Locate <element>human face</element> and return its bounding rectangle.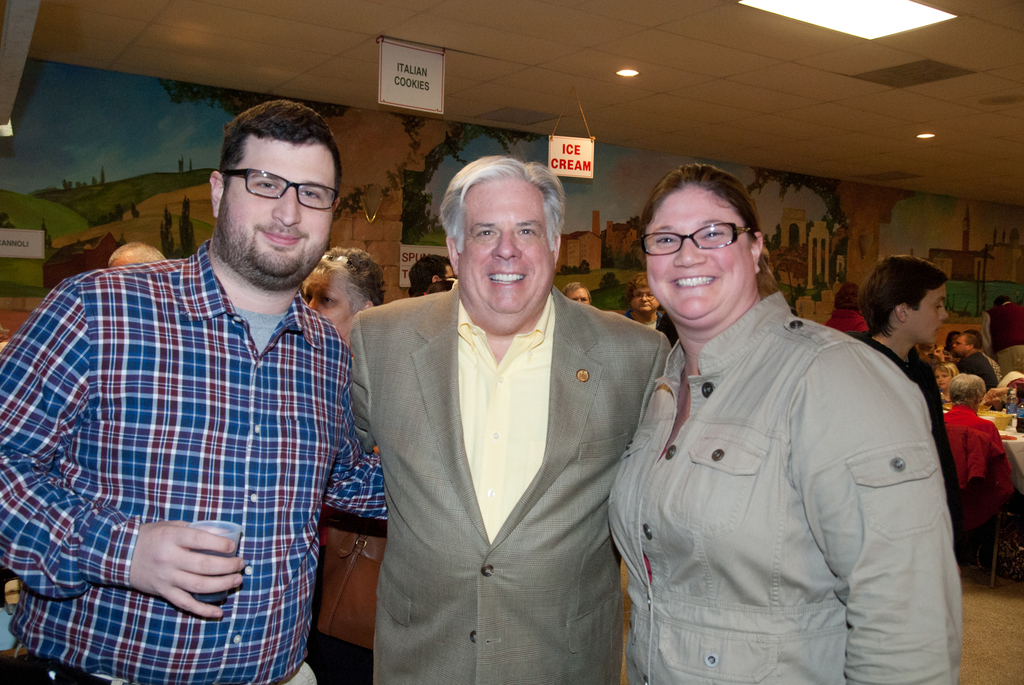
crop(456, 177, 552, 321).
